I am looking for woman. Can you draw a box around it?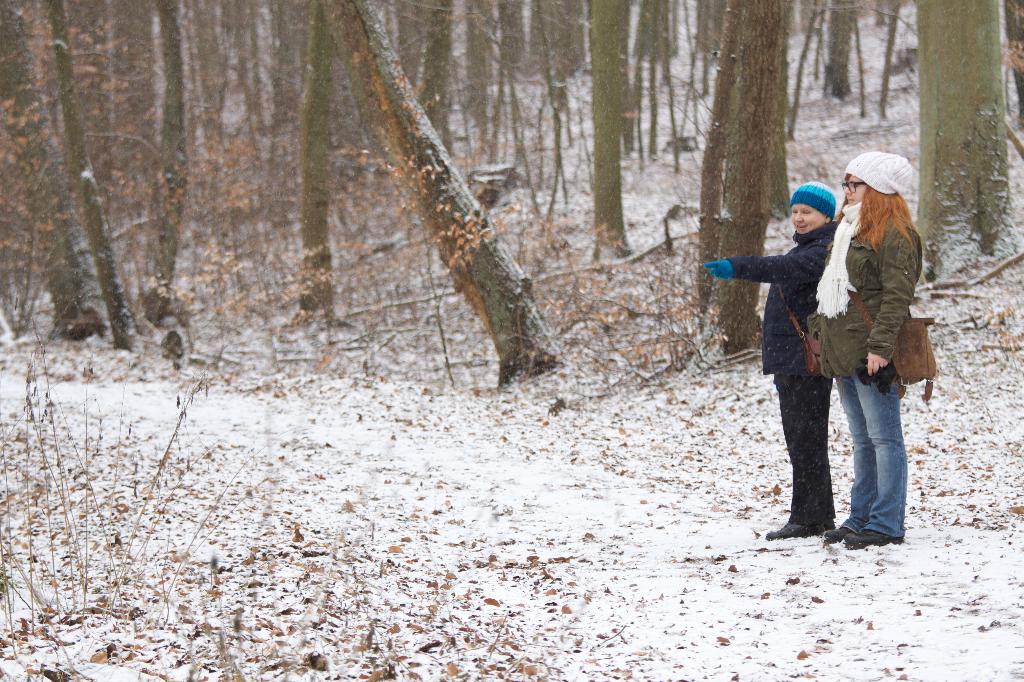
Sure, the bounding box is bbox=[698, 174, 838, 532].
